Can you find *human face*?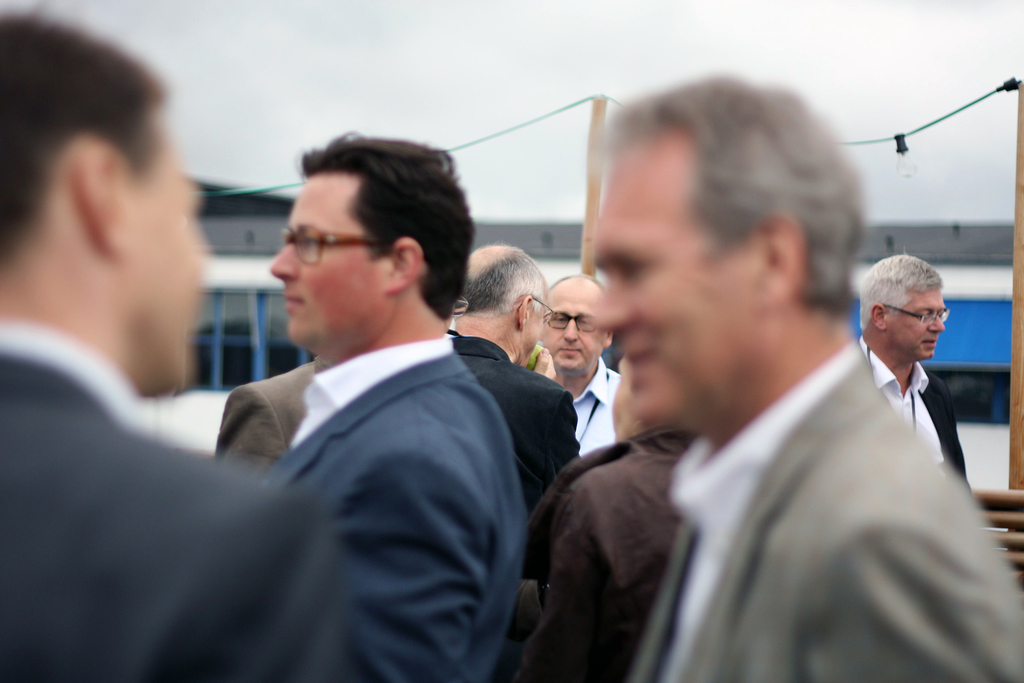
Yes, bounding box: 888,285,945,360.
